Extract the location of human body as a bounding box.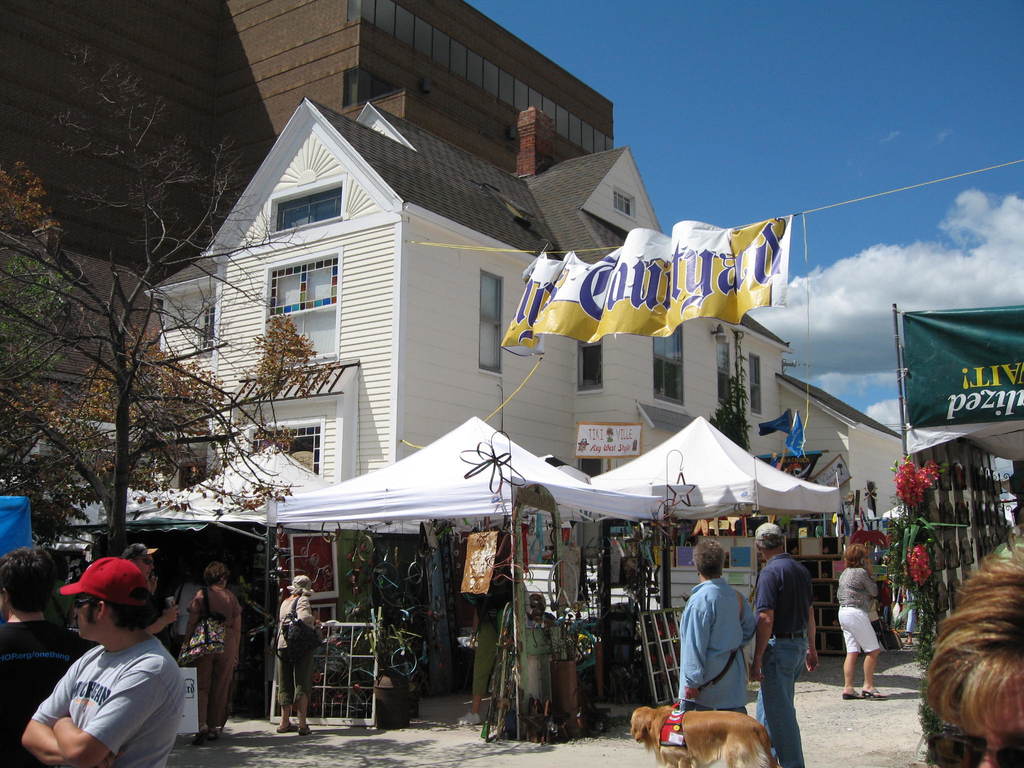
749:553:821:767.
